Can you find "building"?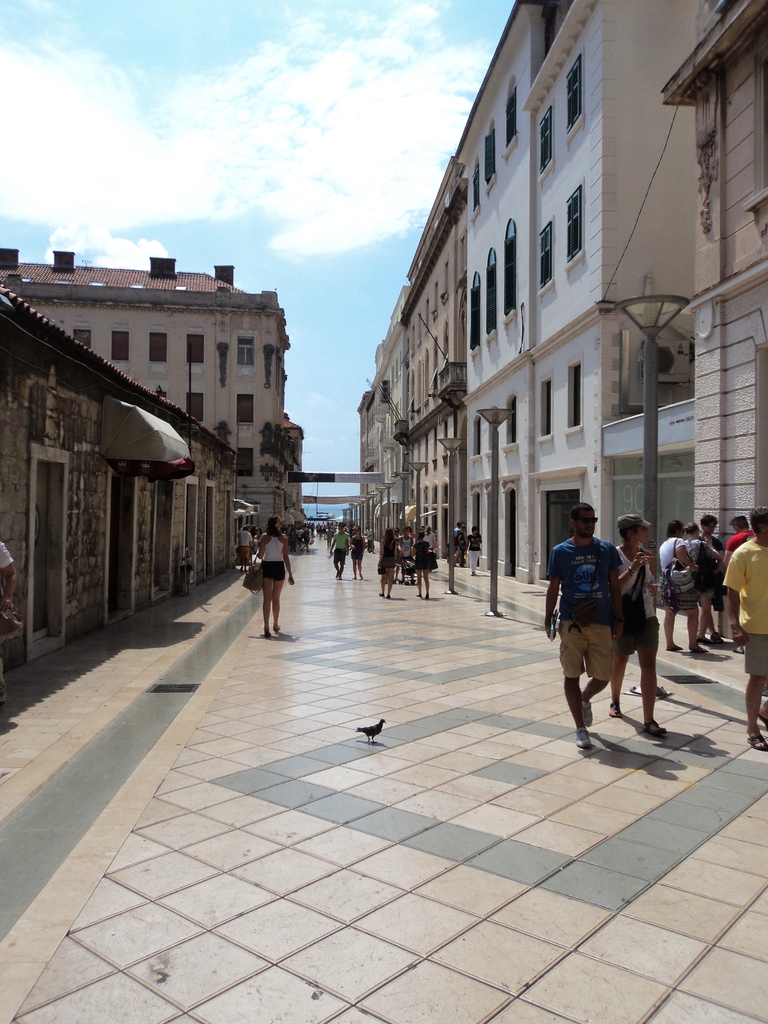
Yes, bounding box: x1=0 y1=246 x2=305 y2=719.
